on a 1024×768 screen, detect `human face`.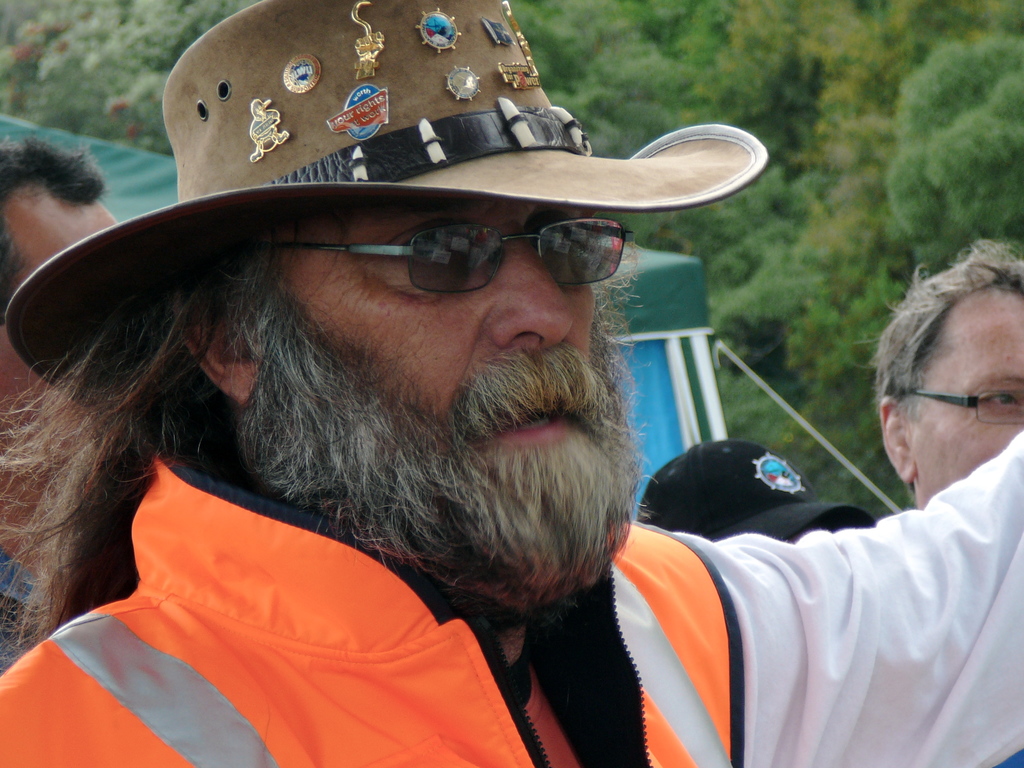
(269, 202, 634, 526).
